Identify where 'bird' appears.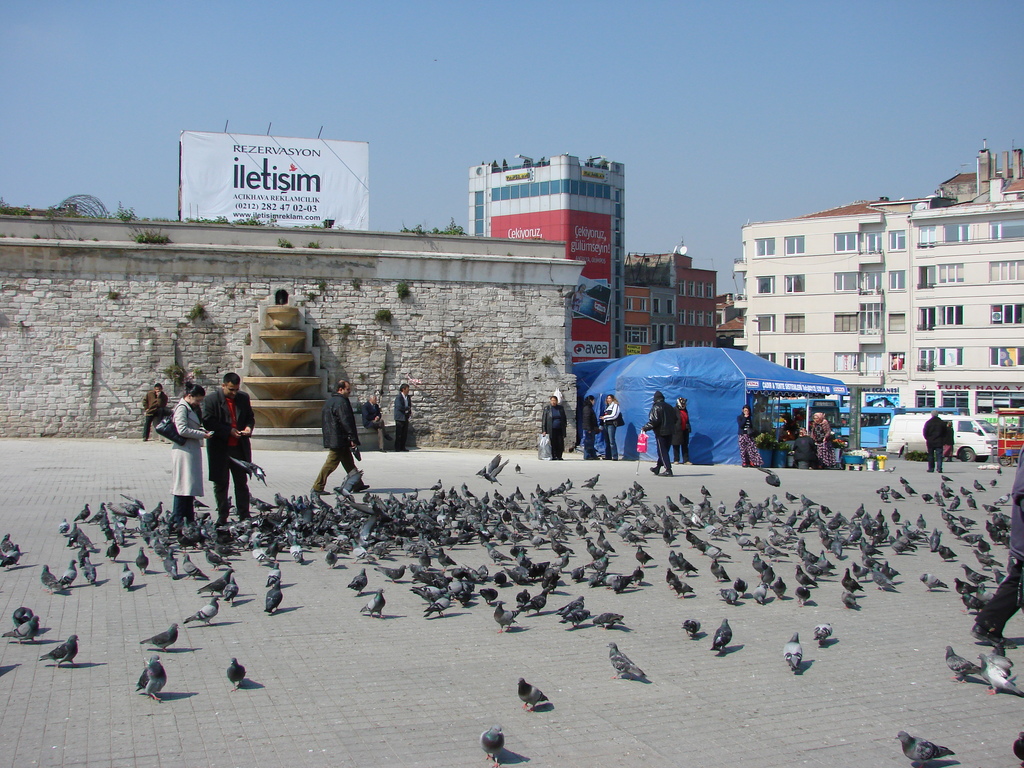
Appears at locate(161, 547, 181, 582).
